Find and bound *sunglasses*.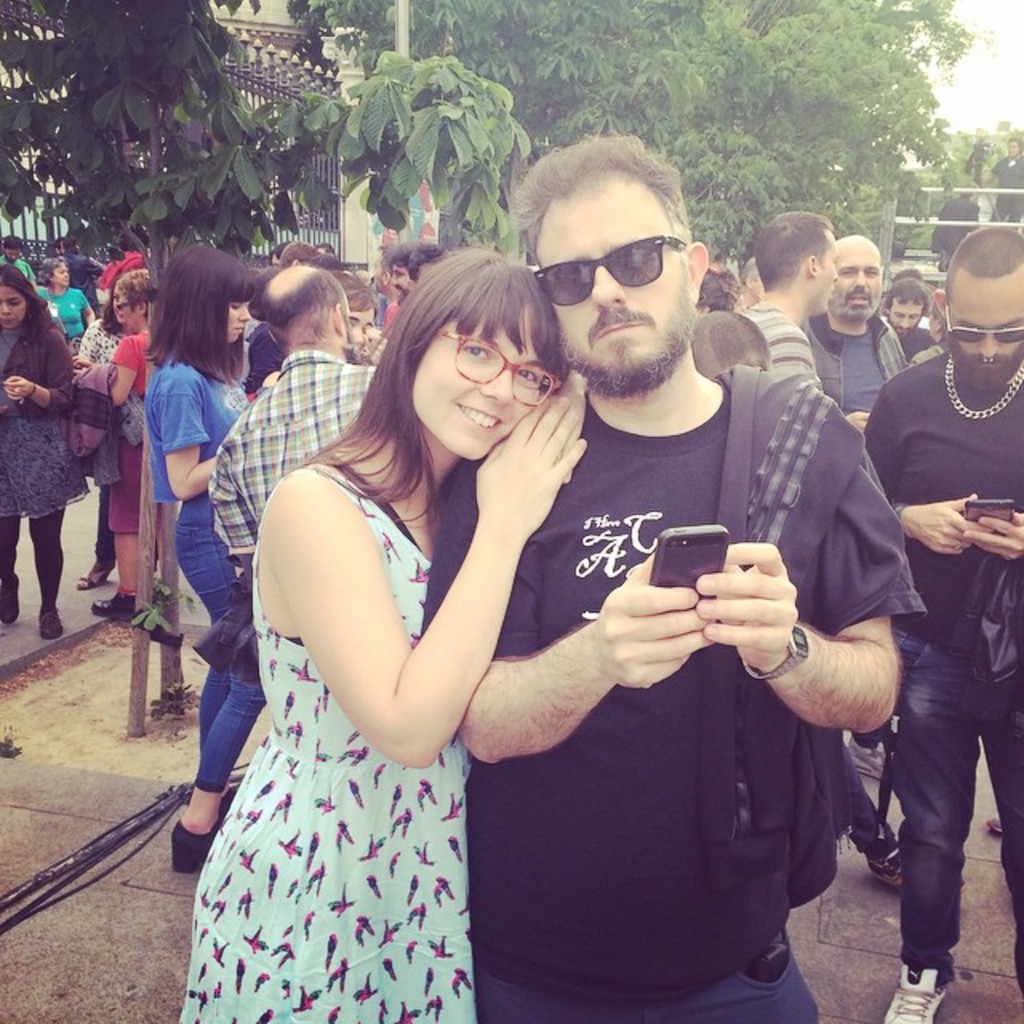
Bound: select_region(944, 306, 1022, 346).
